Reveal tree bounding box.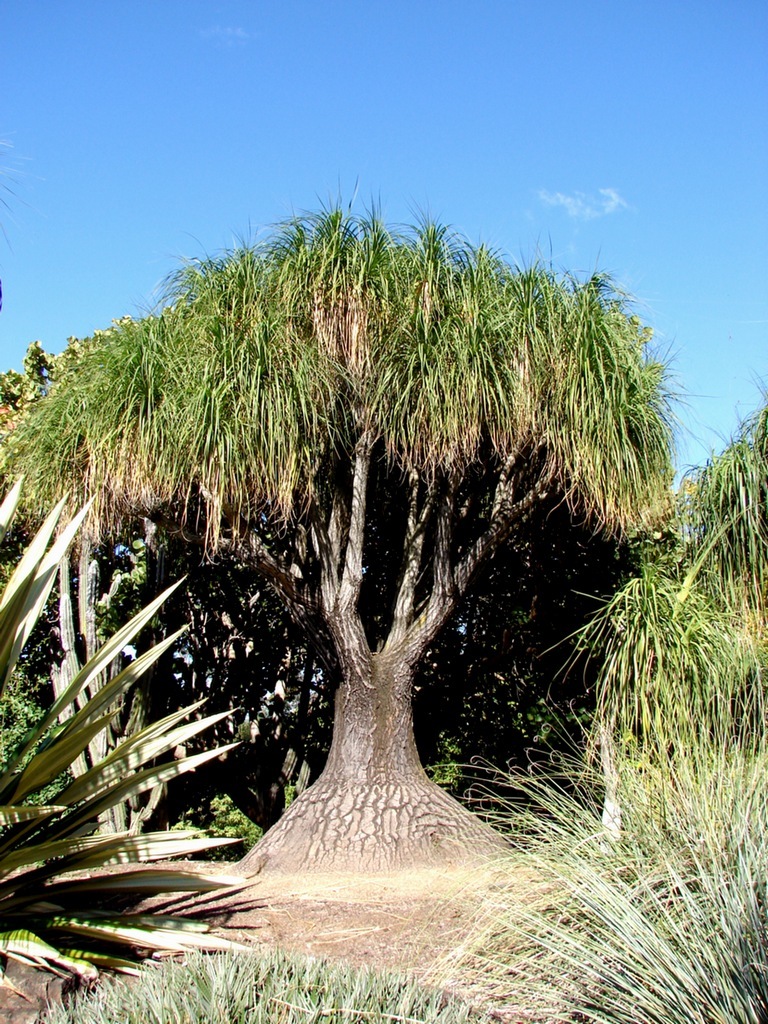
Revealed: 7,126,722,919.
